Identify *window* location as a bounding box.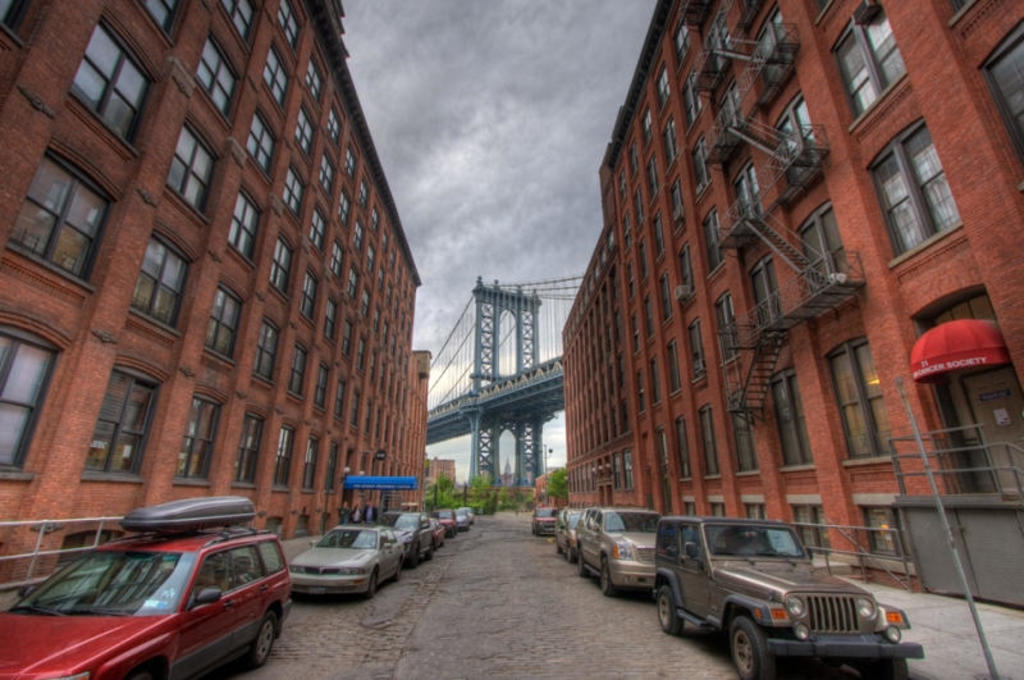
168,117,224,222.
